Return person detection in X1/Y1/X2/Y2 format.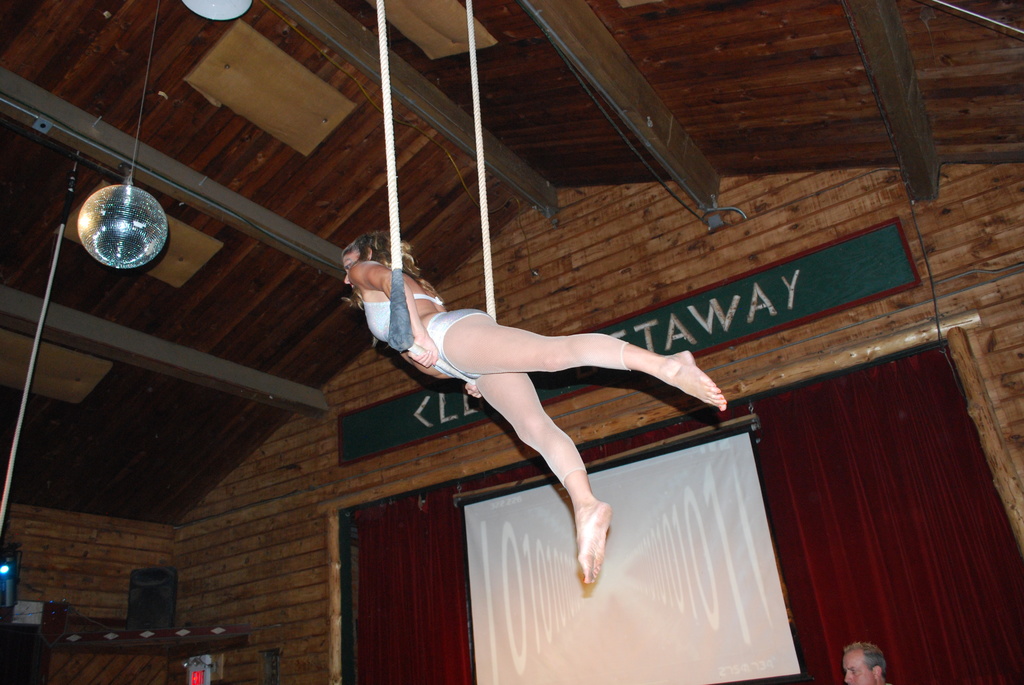
342/228/715/558.
